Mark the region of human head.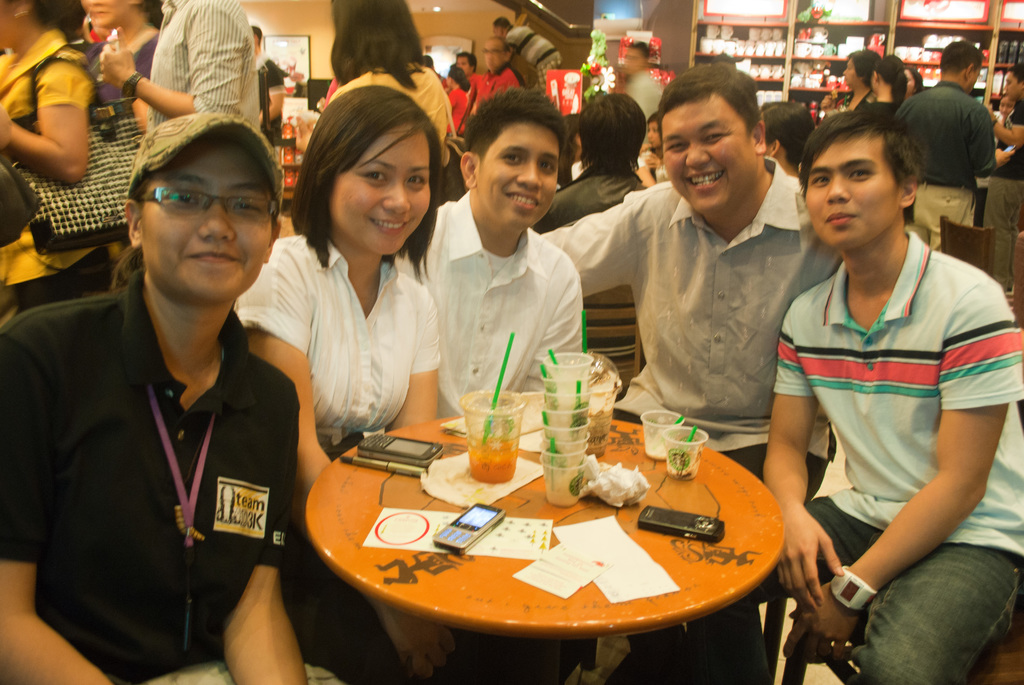
Region: bbox=[458, 86, 570, 235].
